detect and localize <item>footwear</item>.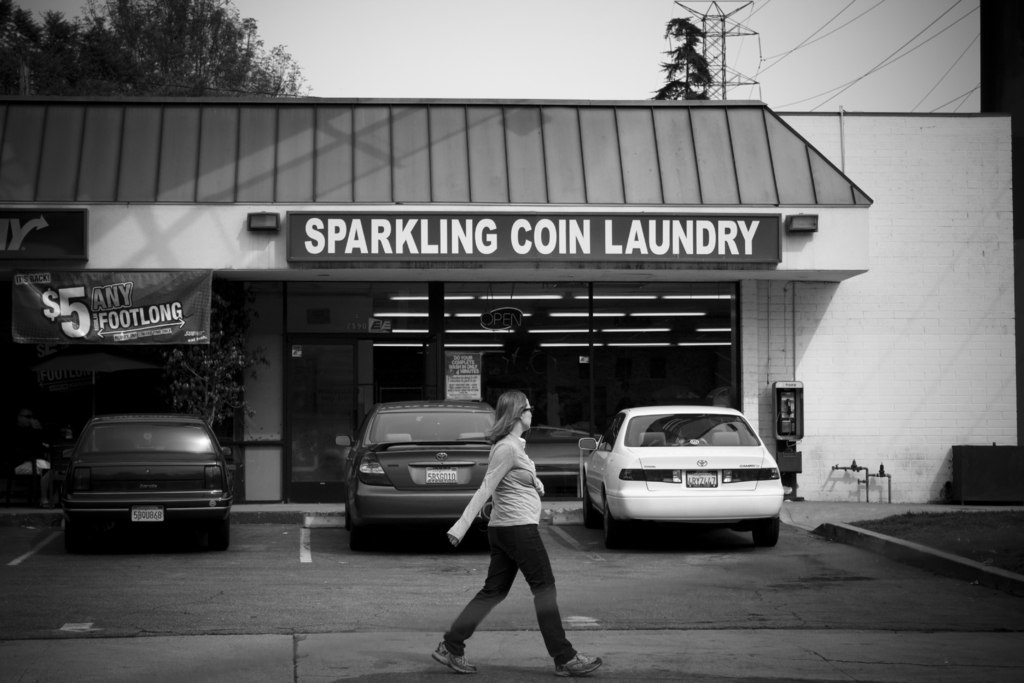
Localized at [left=433, top=638, right=477, bottom=673].
